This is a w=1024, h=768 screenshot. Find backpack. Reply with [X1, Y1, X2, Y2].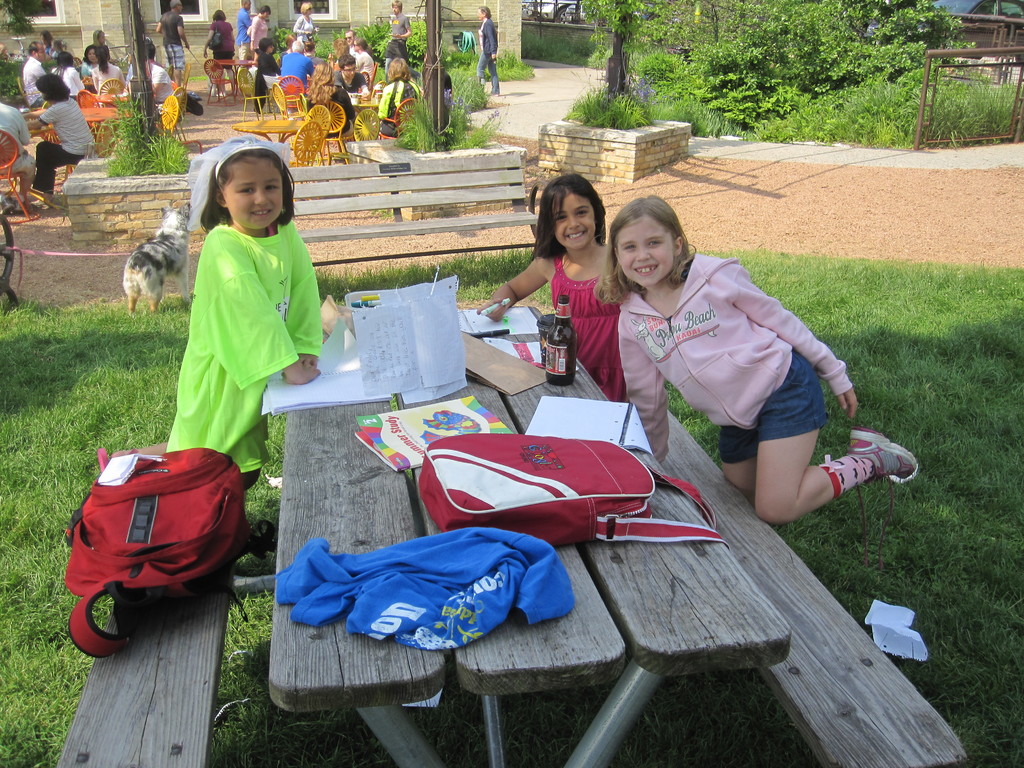
[414, 432, 726, 548].
